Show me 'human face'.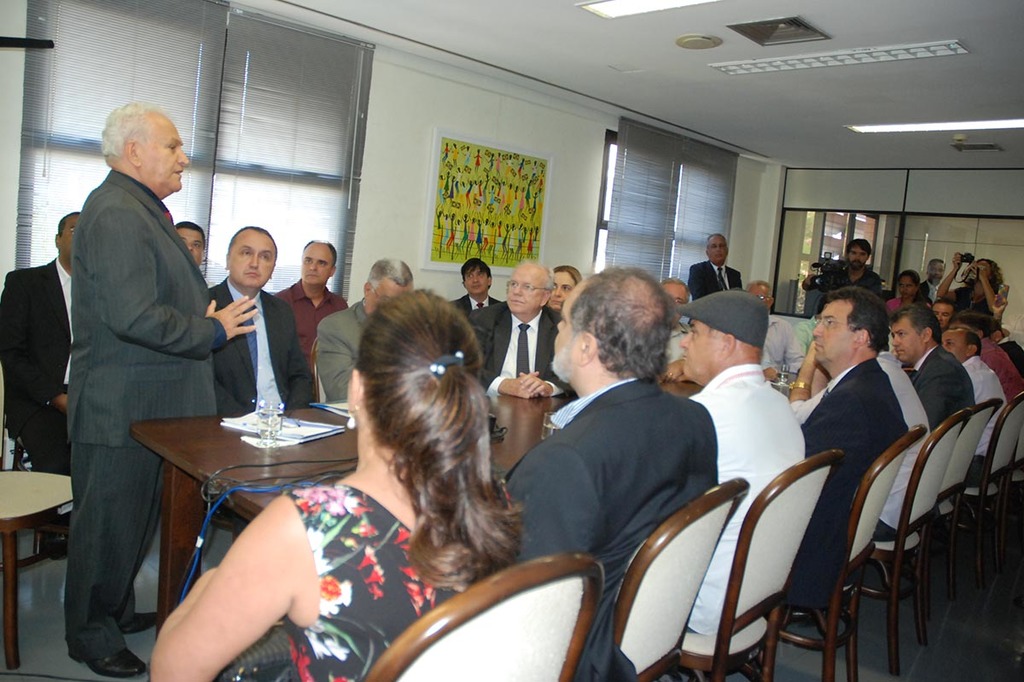
'human face' is here: (61,217,83,262).
